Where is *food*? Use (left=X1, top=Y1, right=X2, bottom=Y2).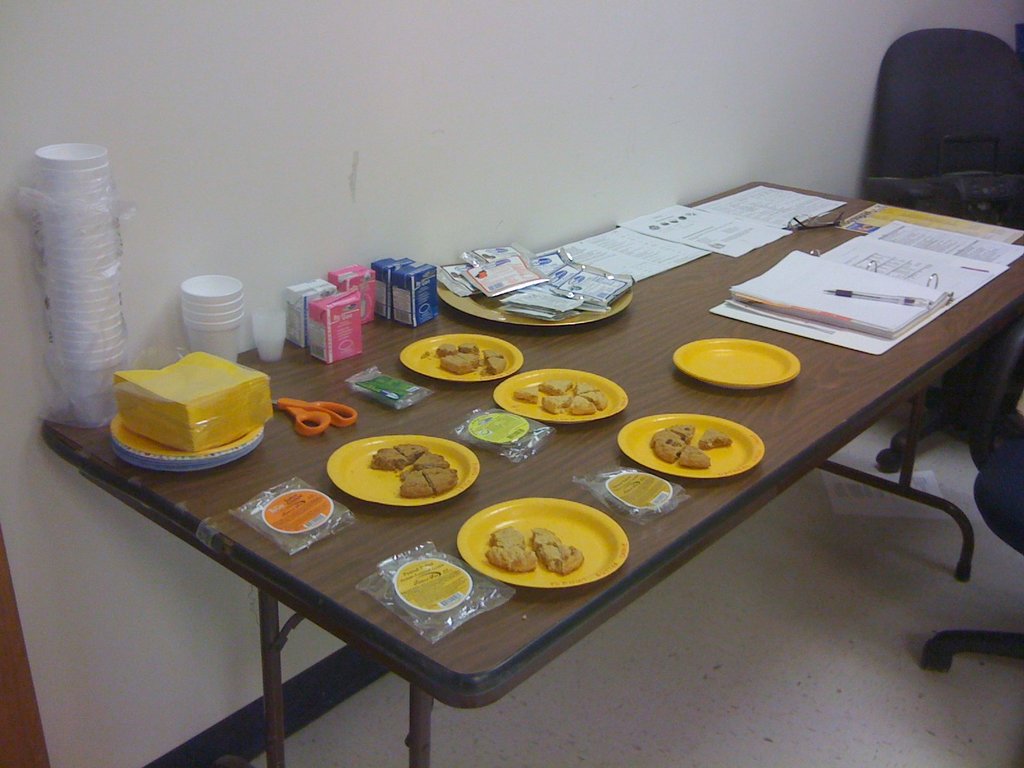
(left=648, top=419, right=749, bottom=481).
